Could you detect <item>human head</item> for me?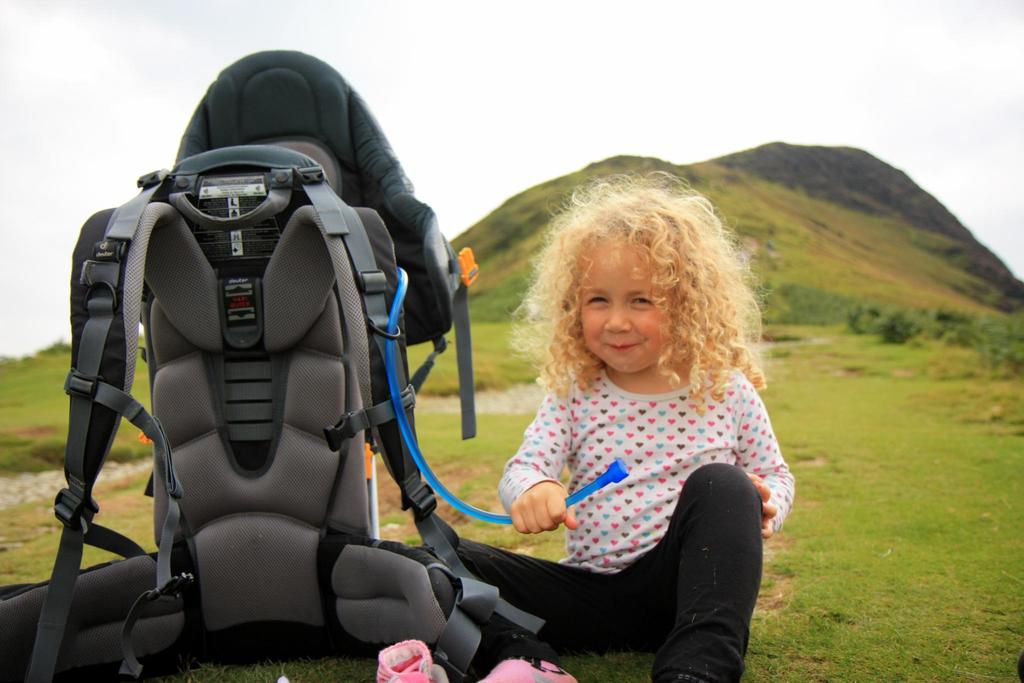
Detection result: 536, 188, 732, 395.
